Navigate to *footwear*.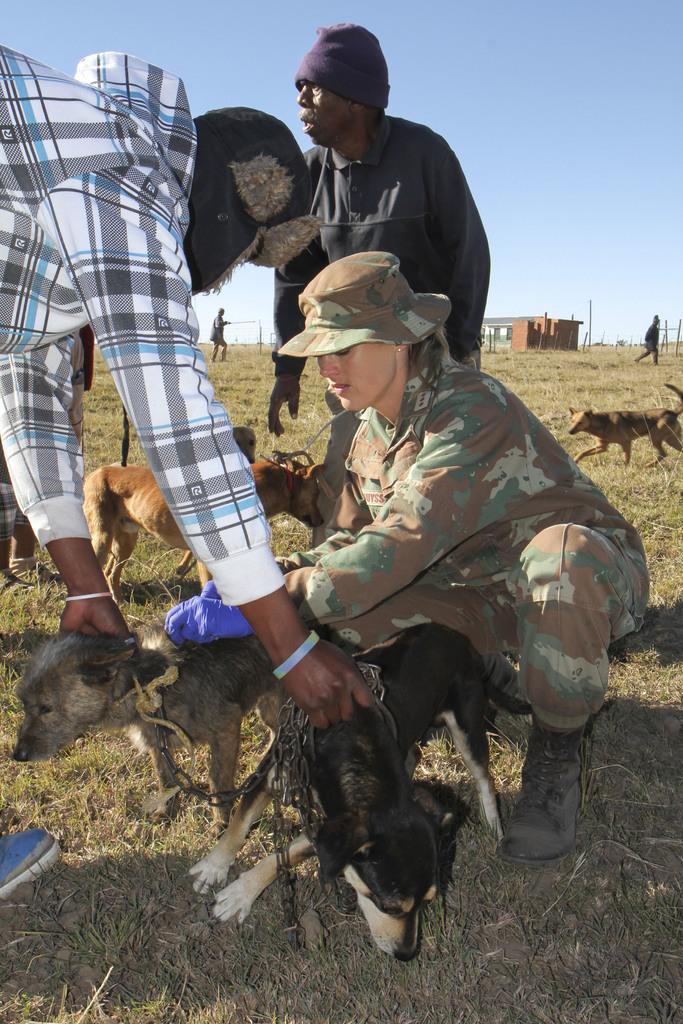
Navigation target: {"left": 505, "top": 731, "right": 593, "bottom": 870}.
